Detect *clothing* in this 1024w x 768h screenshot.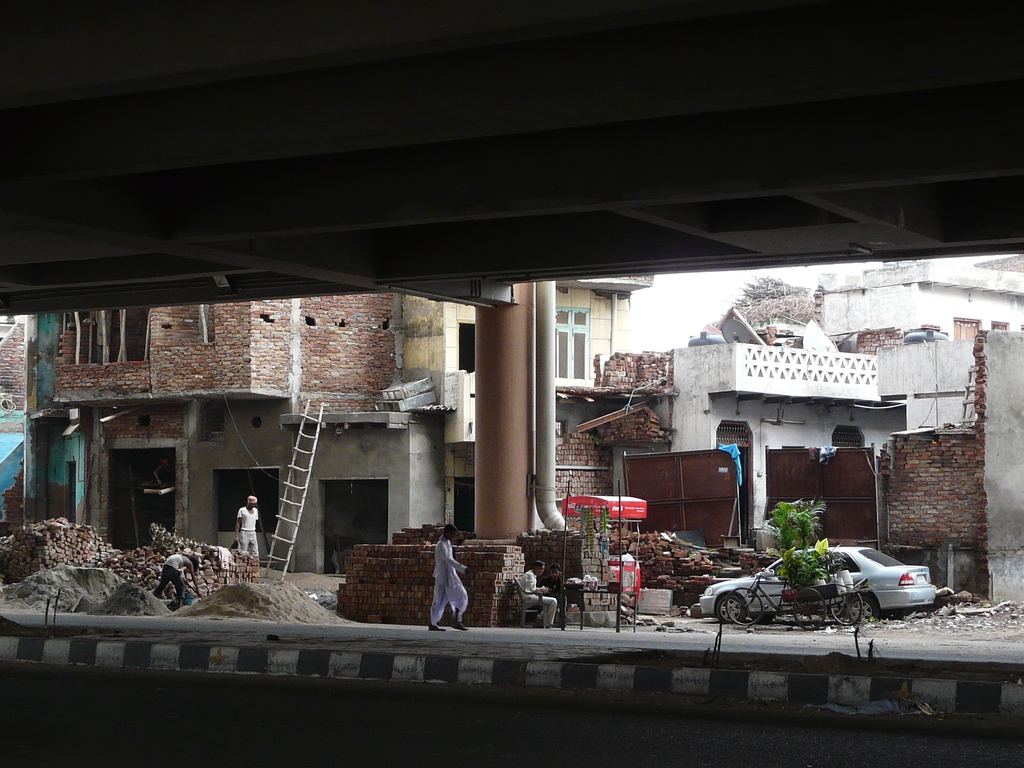
Detection: 154 553 186 605.
